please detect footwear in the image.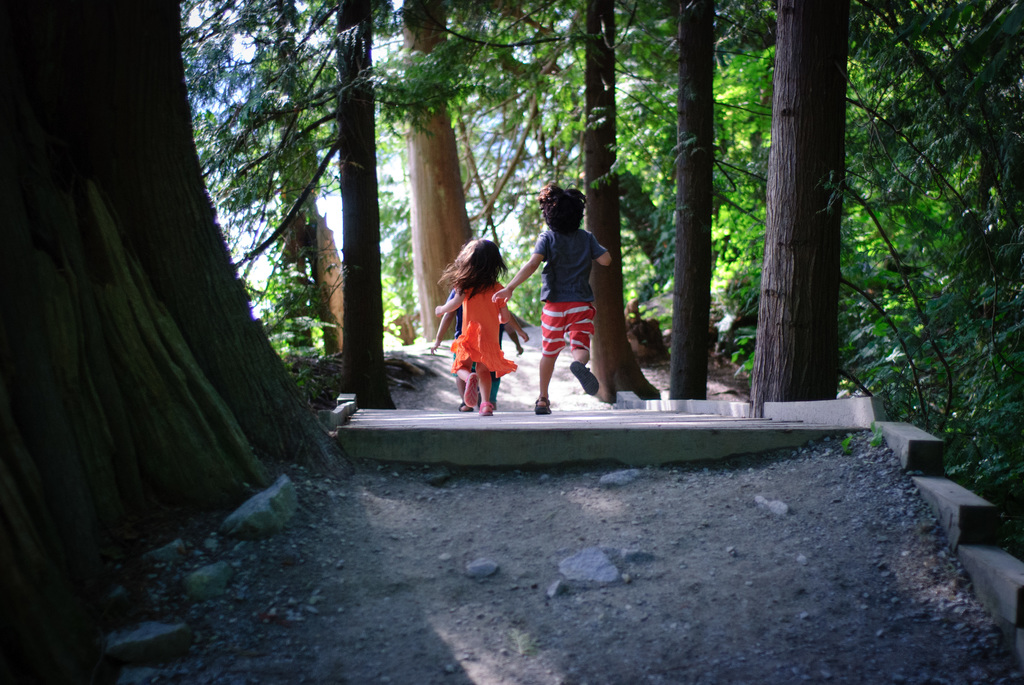
<box>527,398,550,417</box>.
